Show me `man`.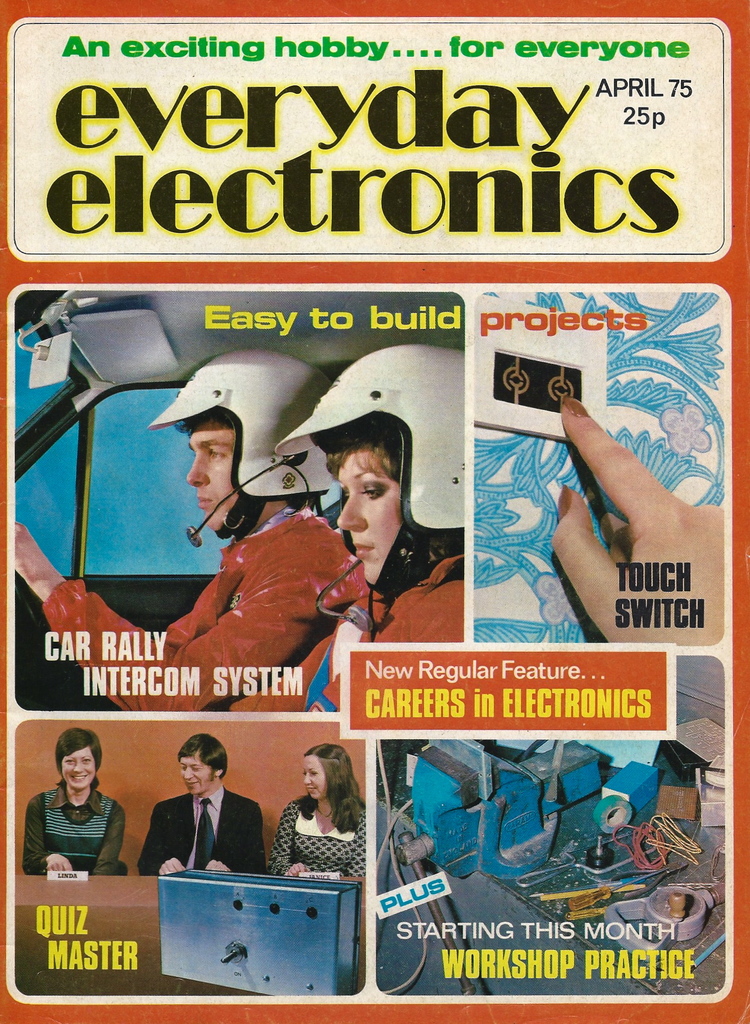
`man` is here: 15,344,372,711.
